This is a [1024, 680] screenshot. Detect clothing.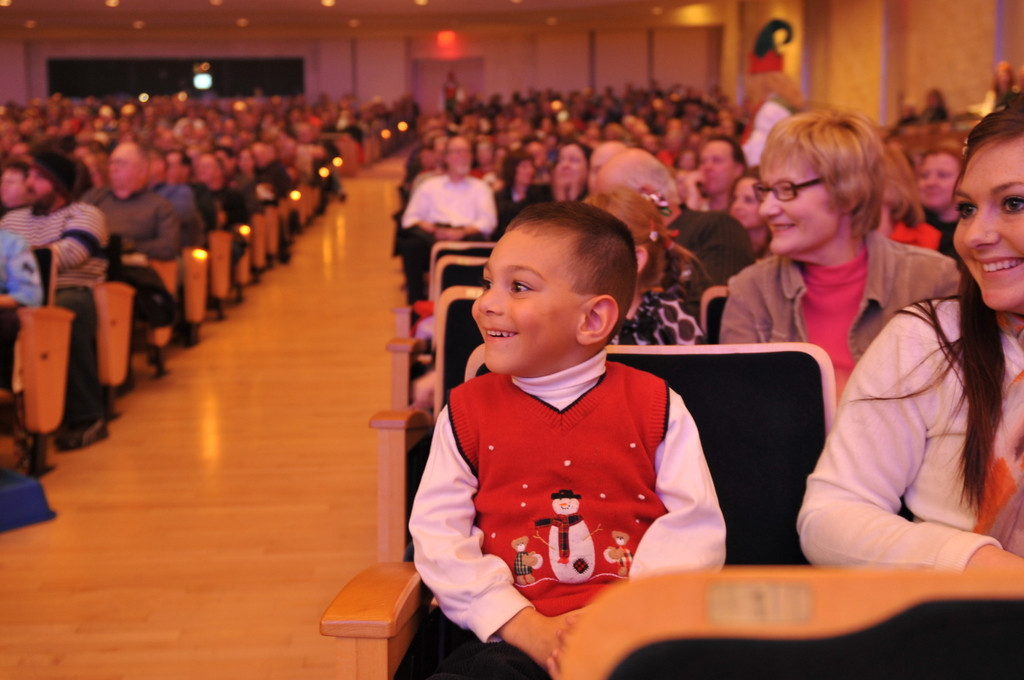
select_region(885, 208, 935, 245).
